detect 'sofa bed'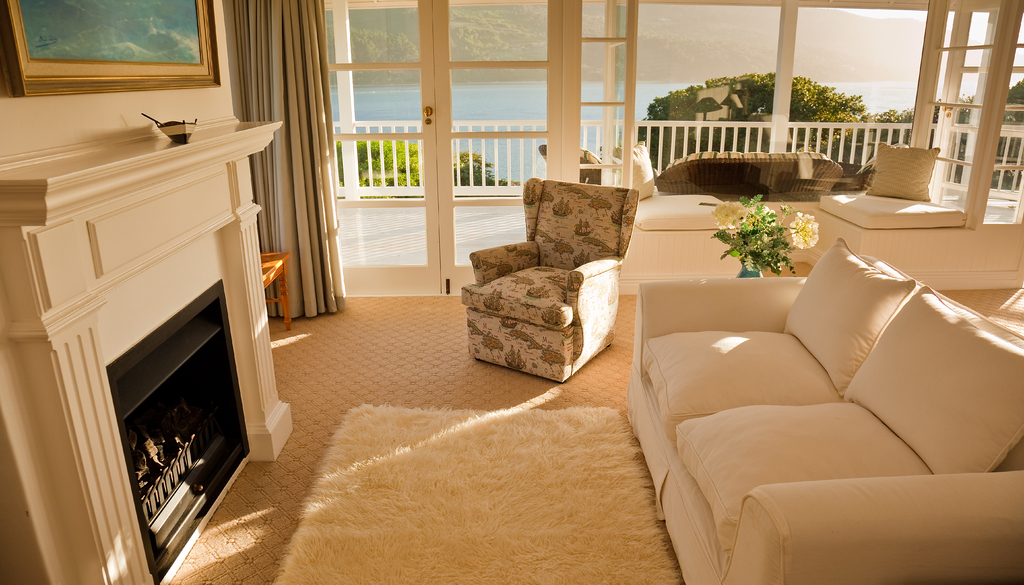
bbox=(635, 234, 1023, 584)
